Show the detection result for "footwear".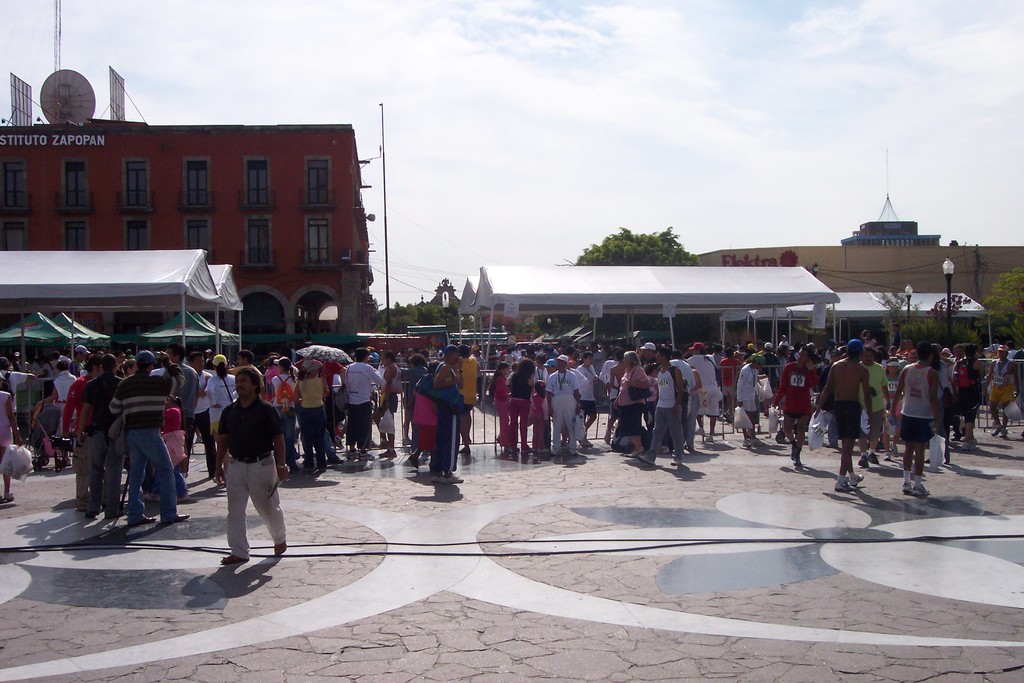
(x1=899, y1=481, x2=913, y2=491).
